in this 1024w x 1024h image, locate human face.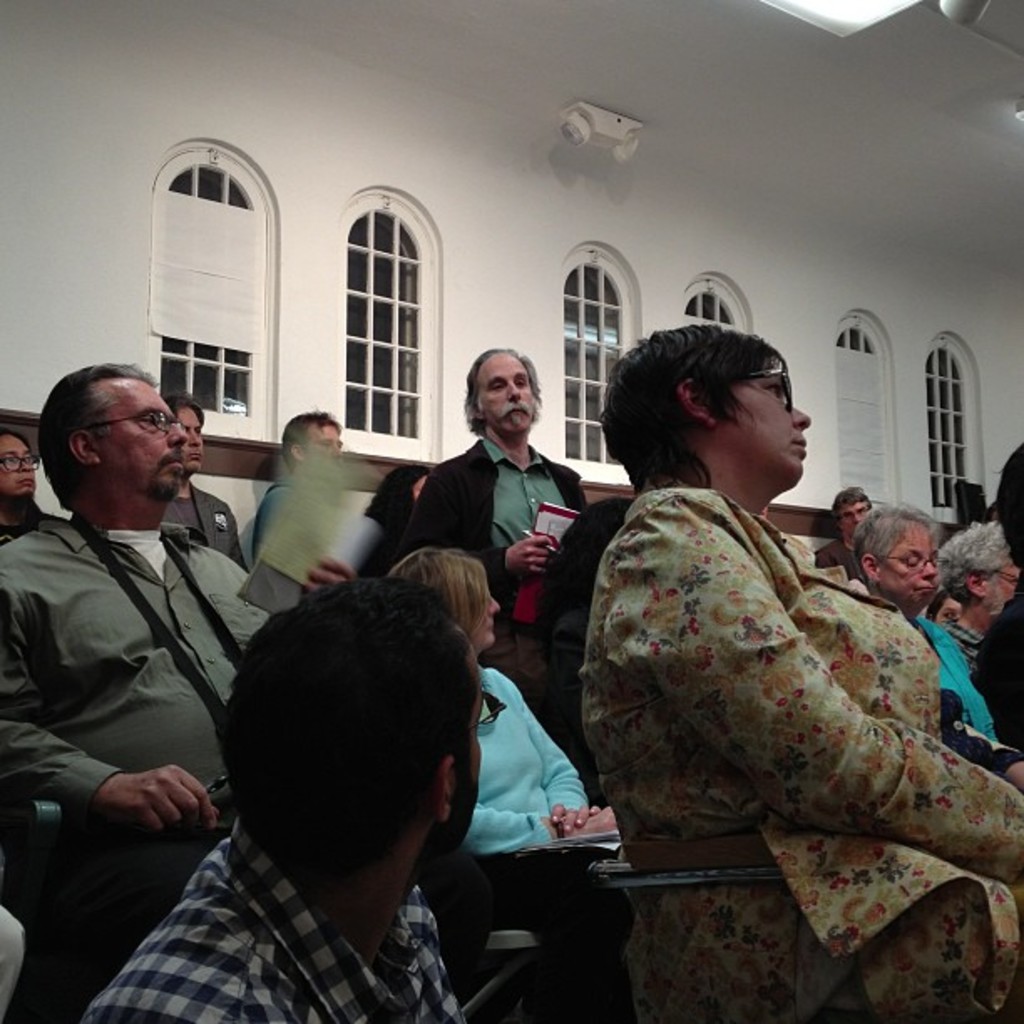
Bounding box: region(472, 597, 502, 653).
